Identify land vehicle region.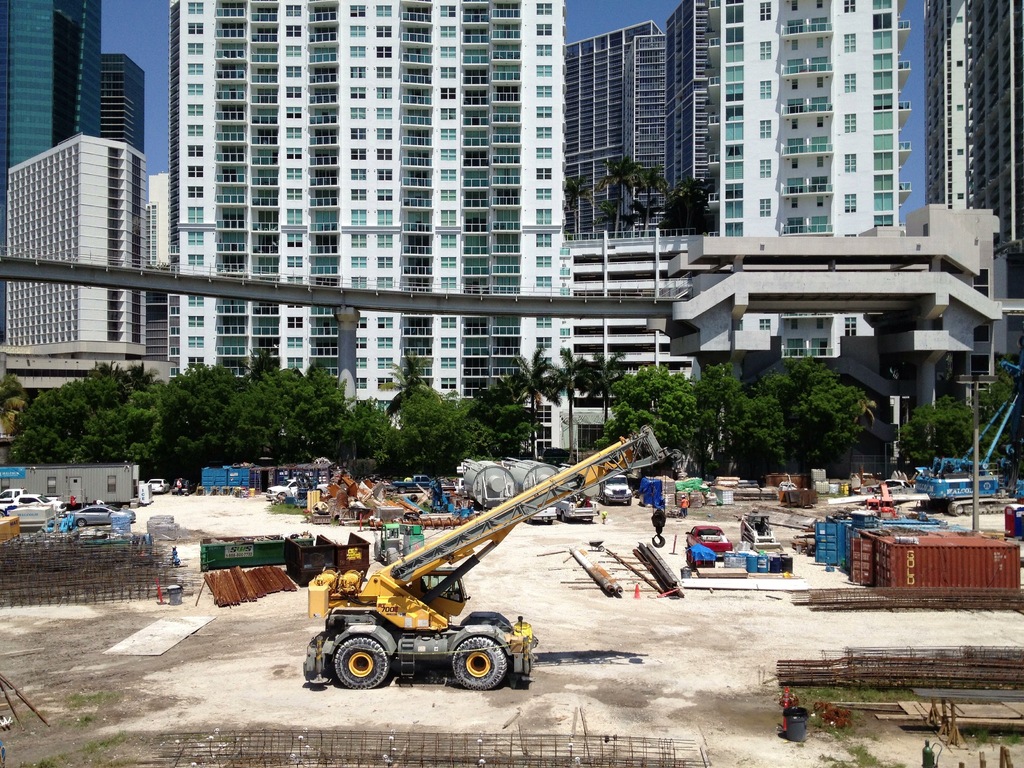
Region: Rect(310, 463, 616, 712).
